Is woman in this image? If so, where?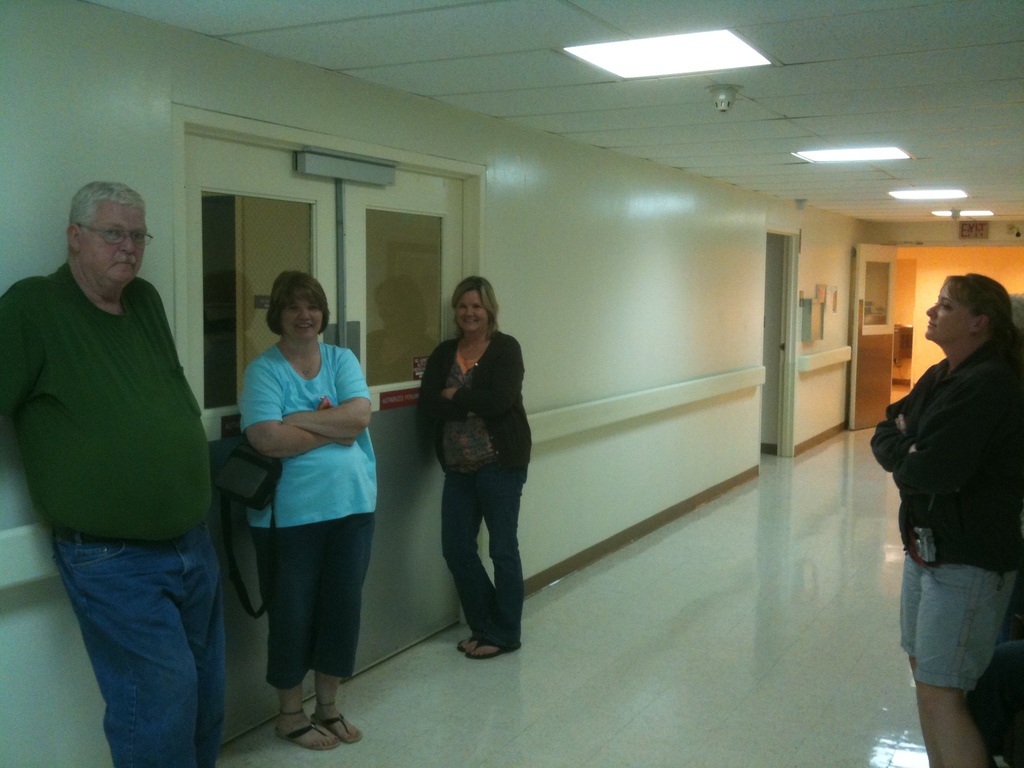
Yes, at Rect(234, 287, 387, 732).
